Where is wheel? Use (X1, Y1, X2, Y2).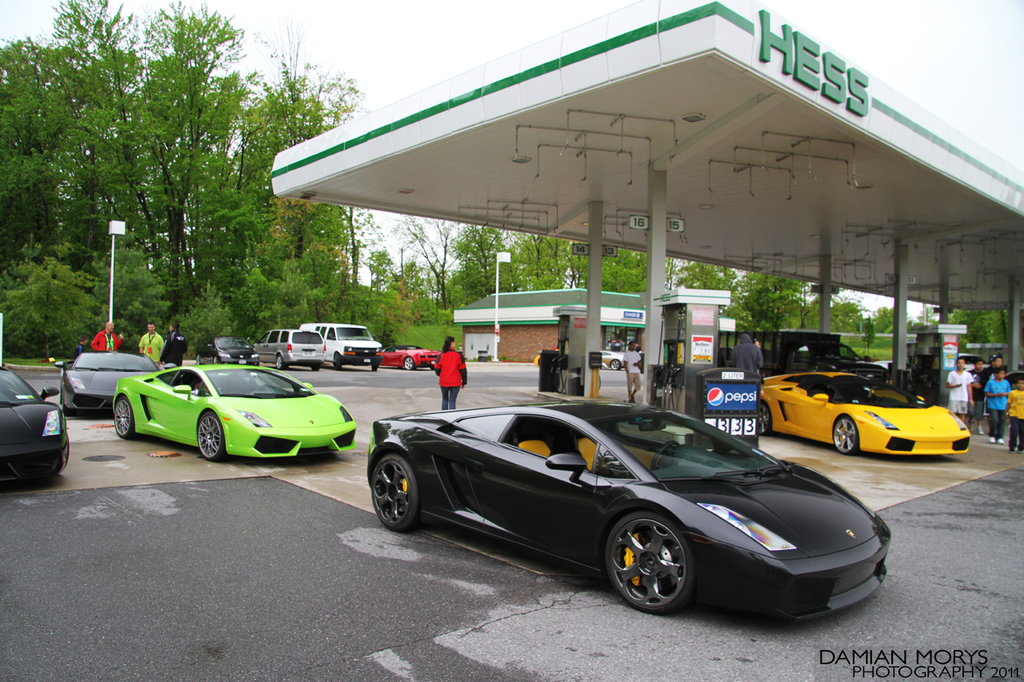
(197, 413, 223, 460).
